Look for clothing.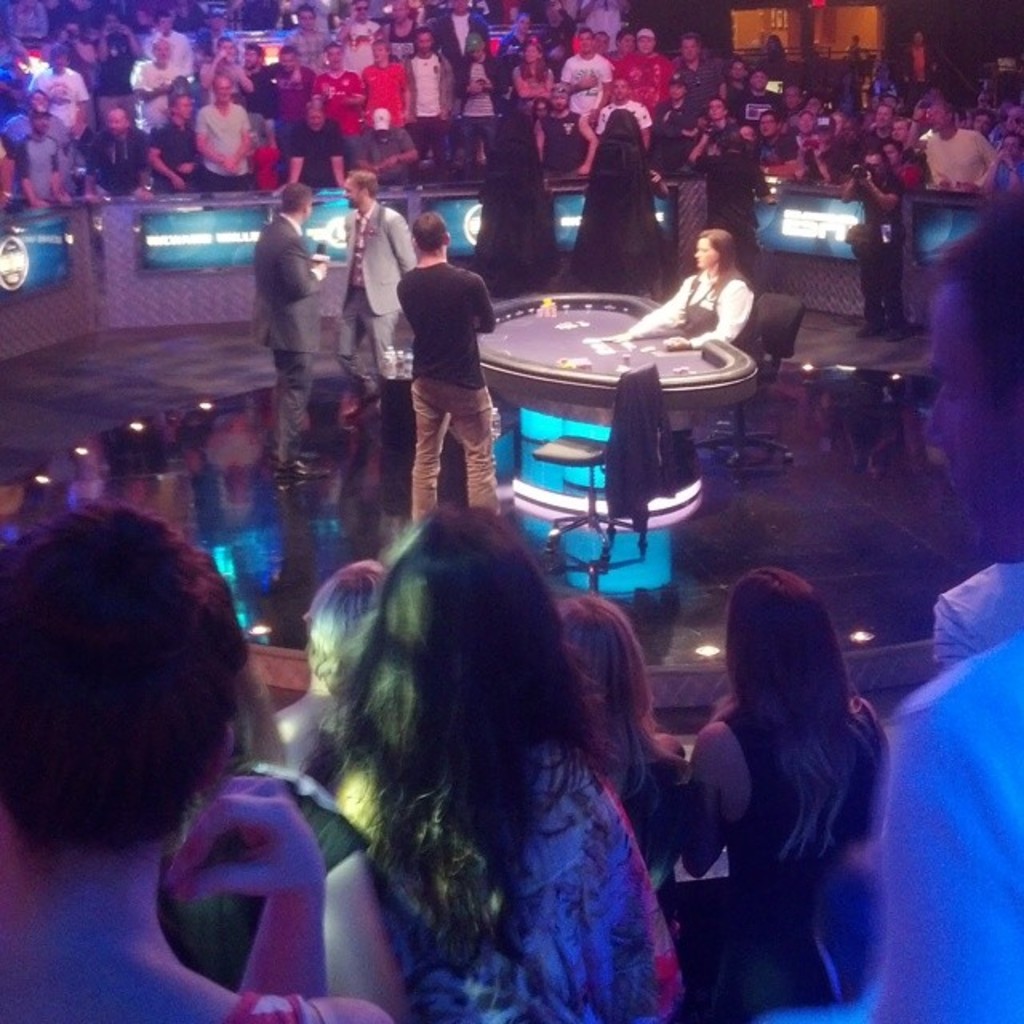
Found: (x1=389, y1=210, x2=518, y2=507).
